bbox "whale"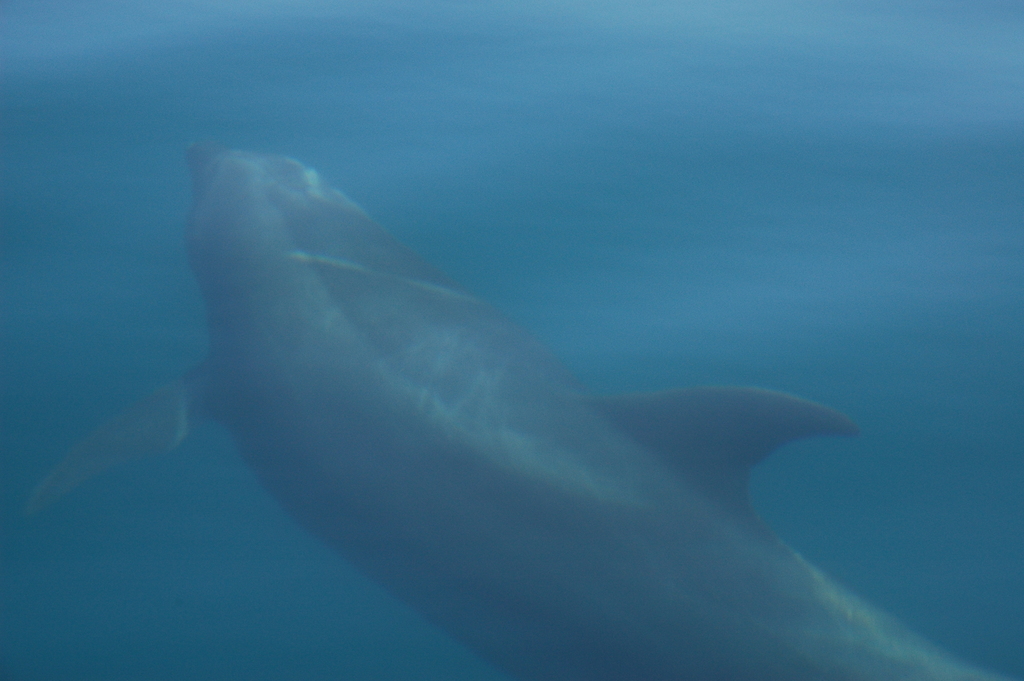
Rect(21, 140, 987, 680)
